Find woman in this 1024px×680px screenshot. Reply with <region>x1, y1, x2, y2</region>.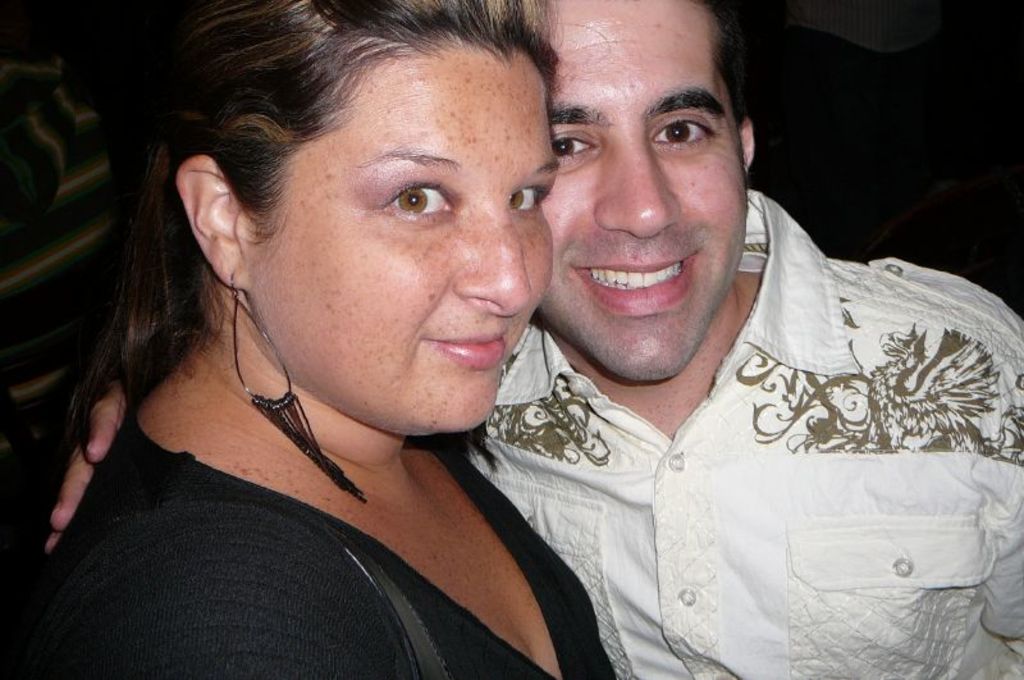
<region>101, 45, 728, 660</region>.
